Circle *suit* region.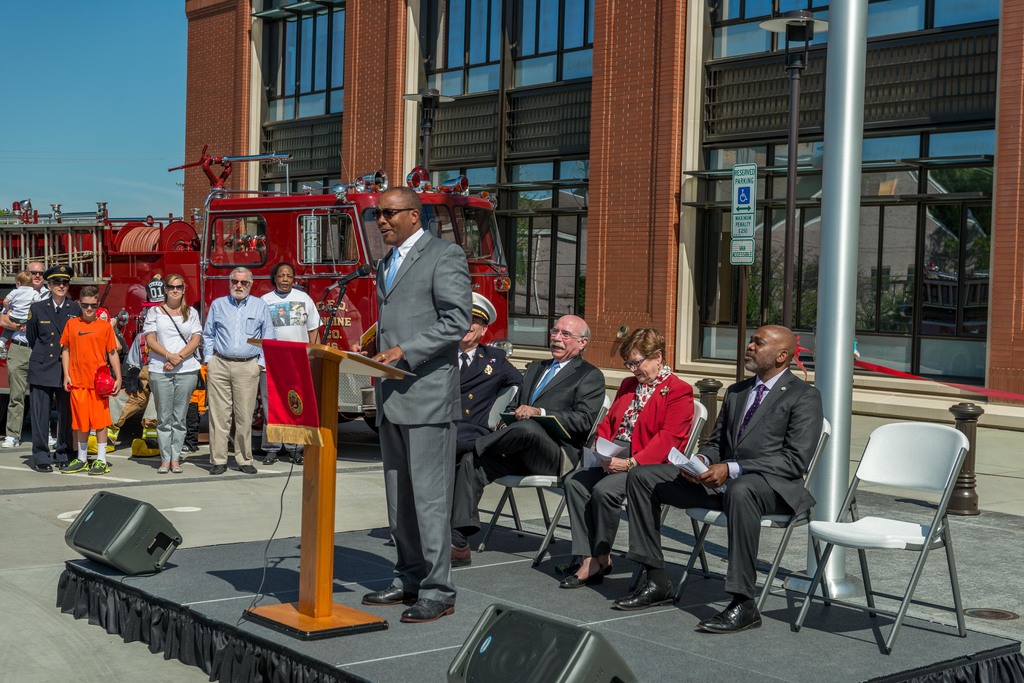
Region: [454,345,524,462].
